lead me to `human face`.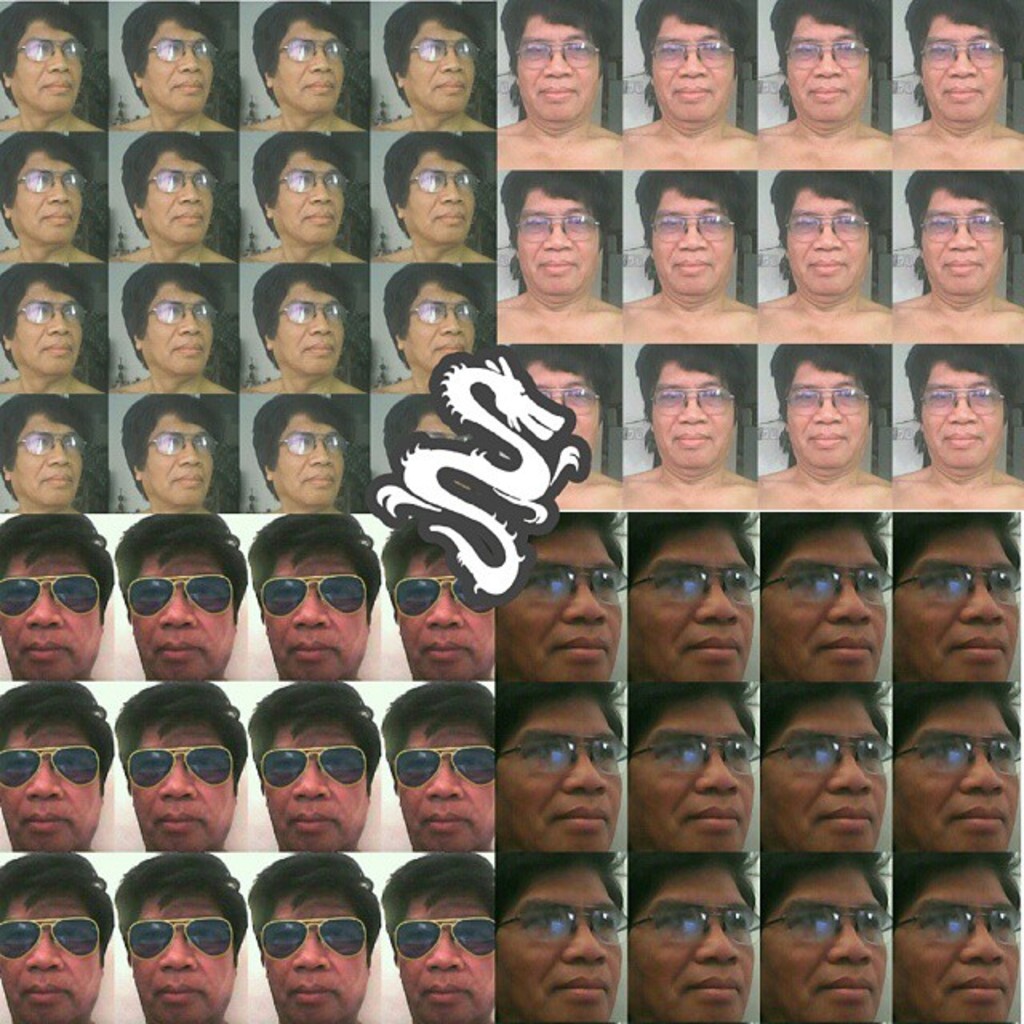
Lead to (left=496, top=862, right=624, bottom=1022).
